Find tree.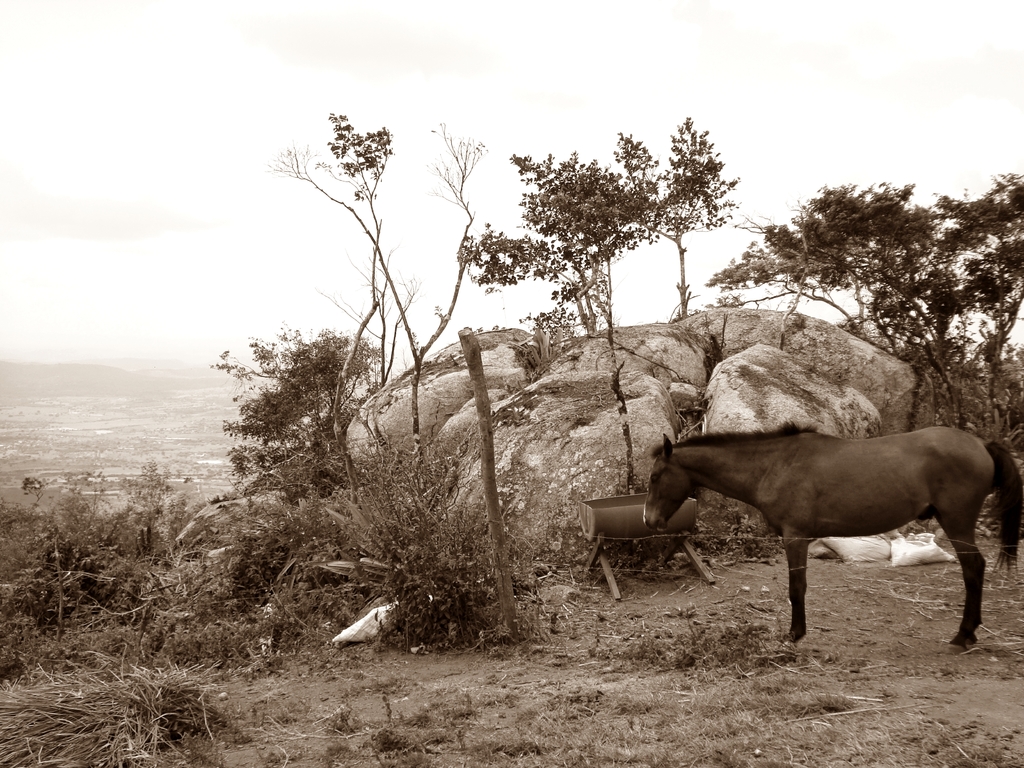
l=440, t=104, r=760, b=578.
